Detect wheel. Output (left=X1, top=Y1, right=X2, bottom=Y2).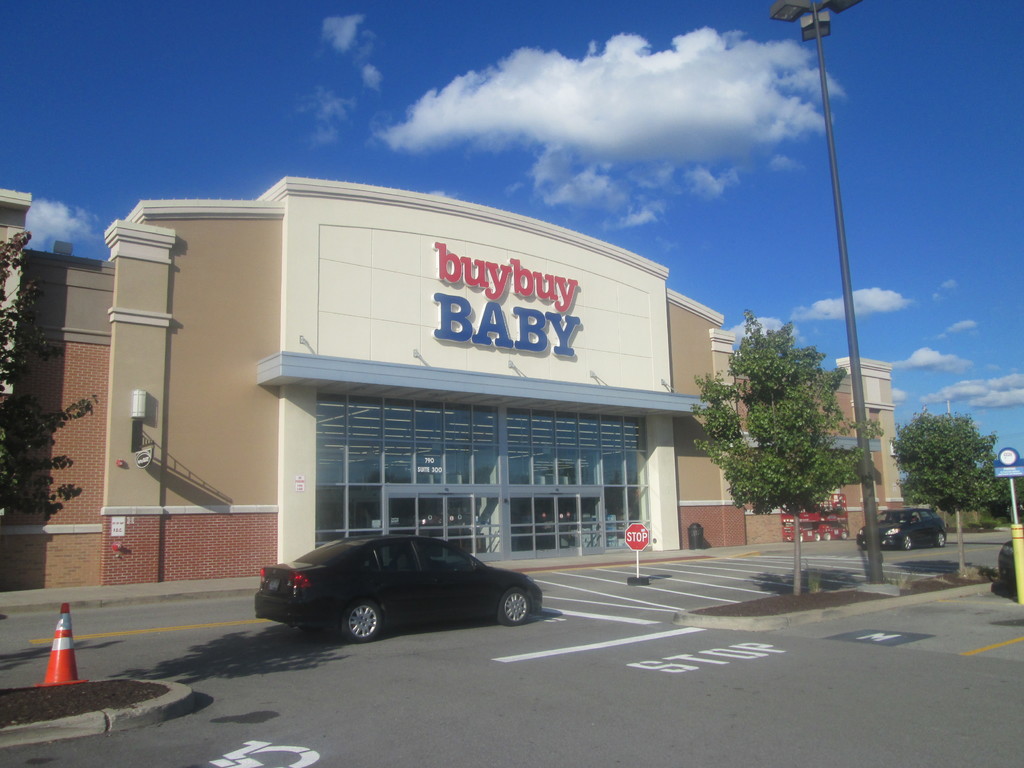
(left=341, top=598, right=381, bottom=644).
